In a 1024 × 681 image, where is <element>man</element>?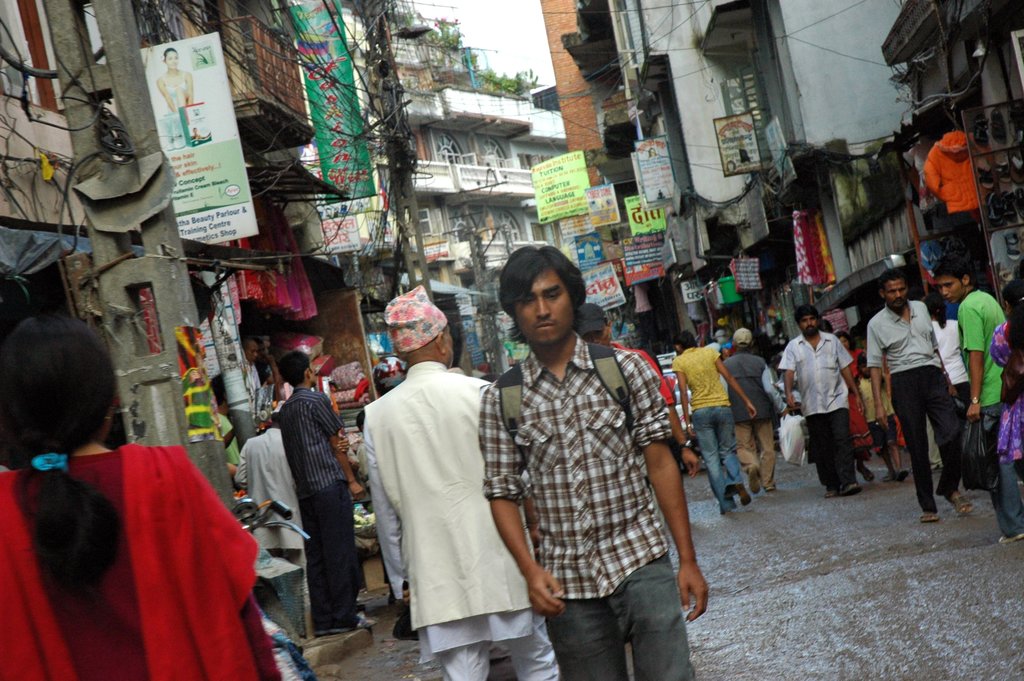
671 329 751 516.
